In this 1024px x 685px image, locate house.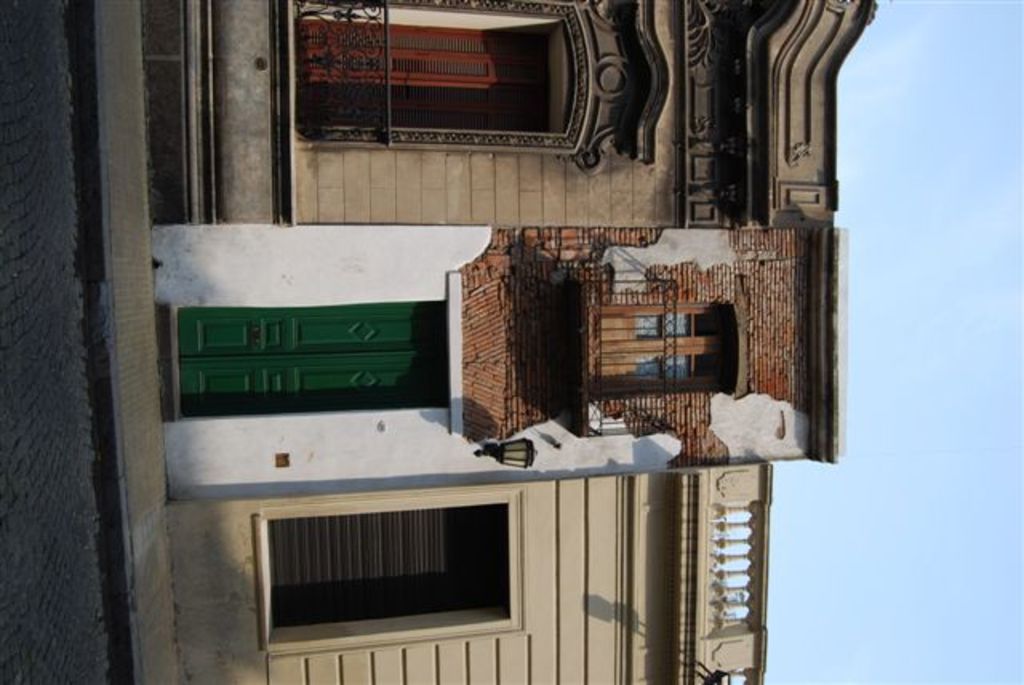
Bounding box: 80:0:874:683.
